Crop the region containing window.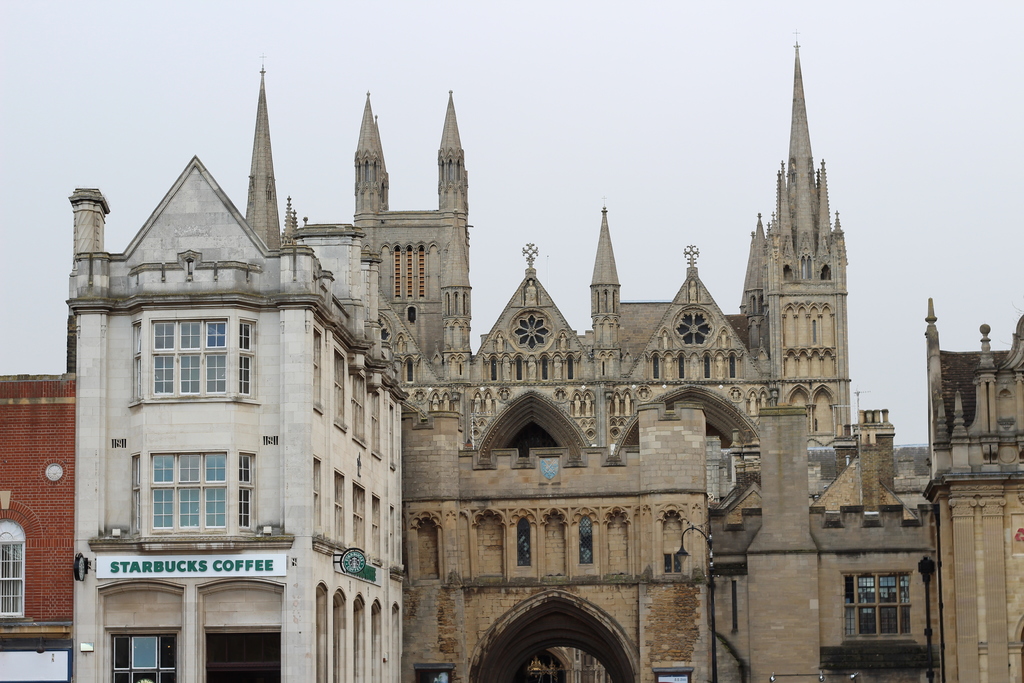
Crop region: (left=391, top=242, right=425, bottom=295).
